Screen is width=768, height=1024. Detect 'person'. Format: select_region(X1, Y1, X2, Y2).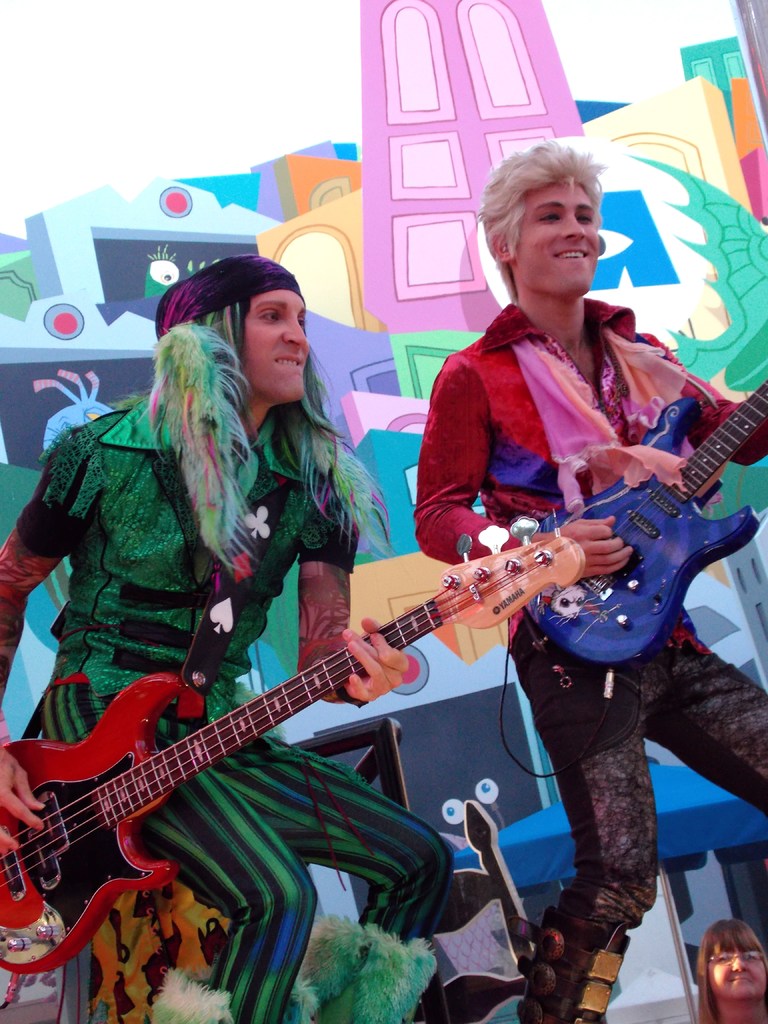
select_region(417, 143, 767, 1023).
